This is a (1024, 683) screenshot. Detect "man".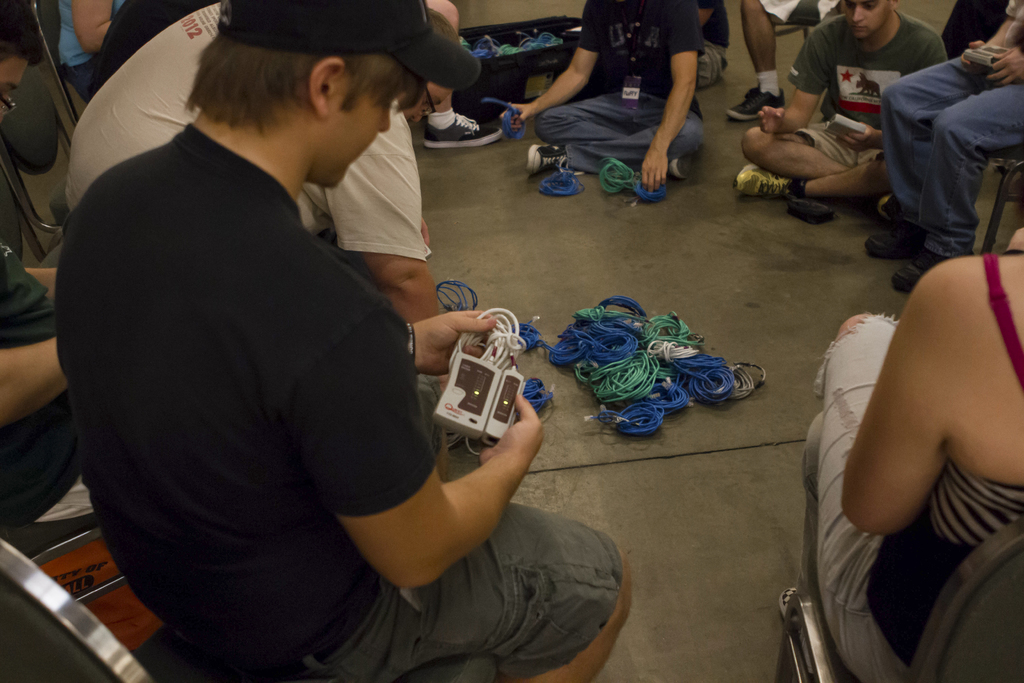
region(726, 0, 834, 124).
